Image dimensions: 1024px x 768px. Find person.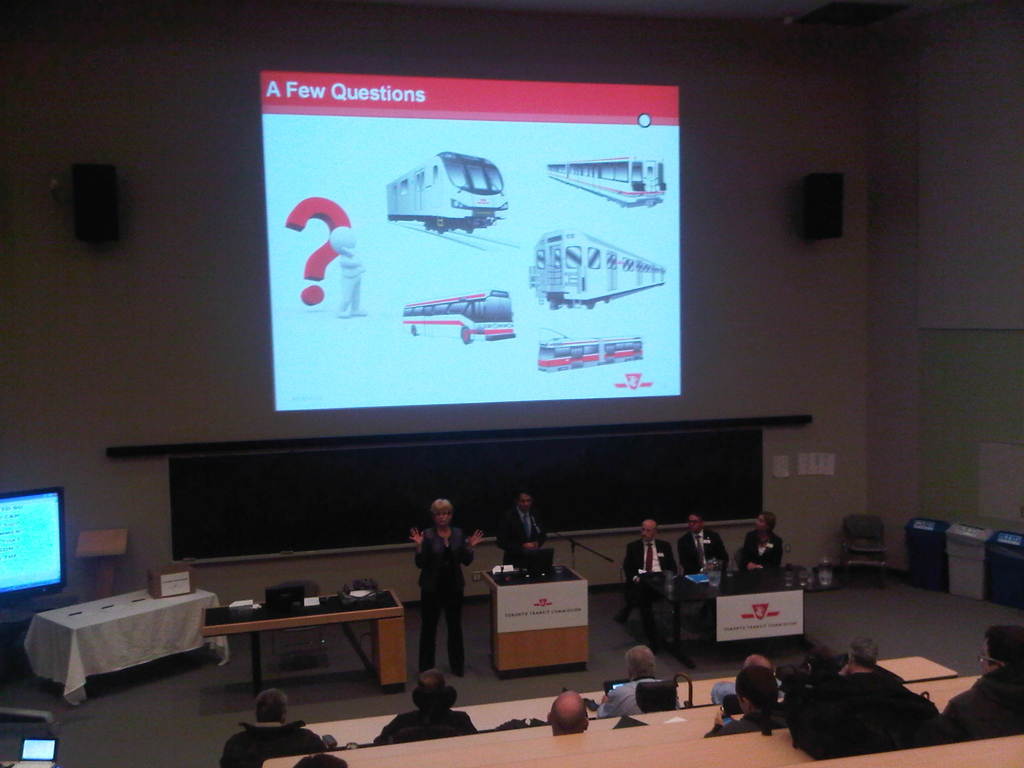
709,664,796,730.
